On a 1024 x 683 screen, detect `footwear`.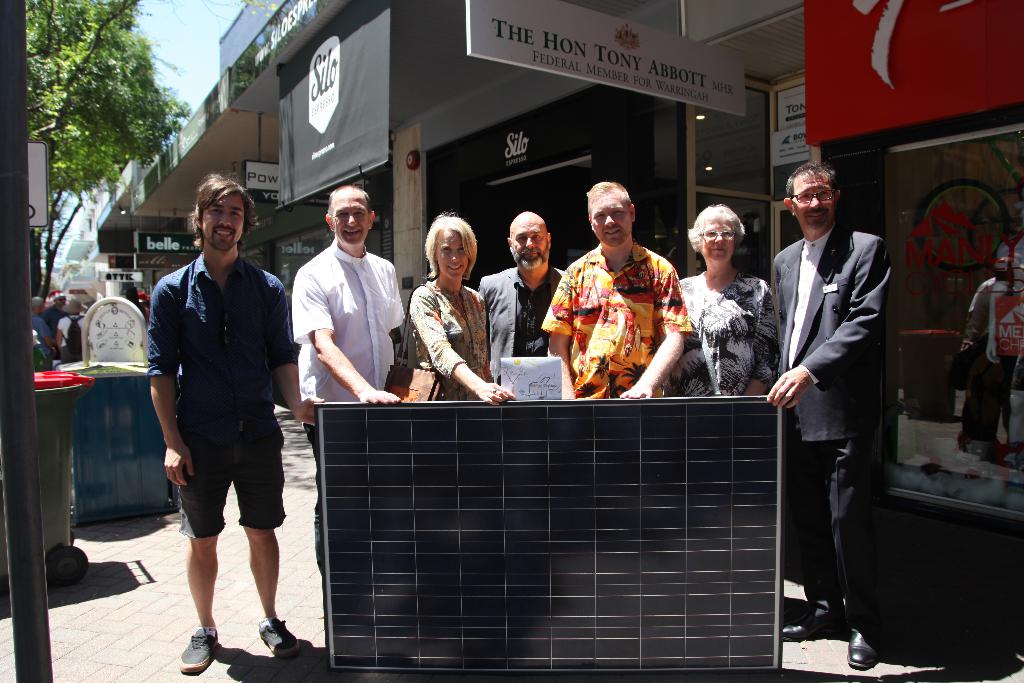
left=179, top=629, right=218, bottom=674.
